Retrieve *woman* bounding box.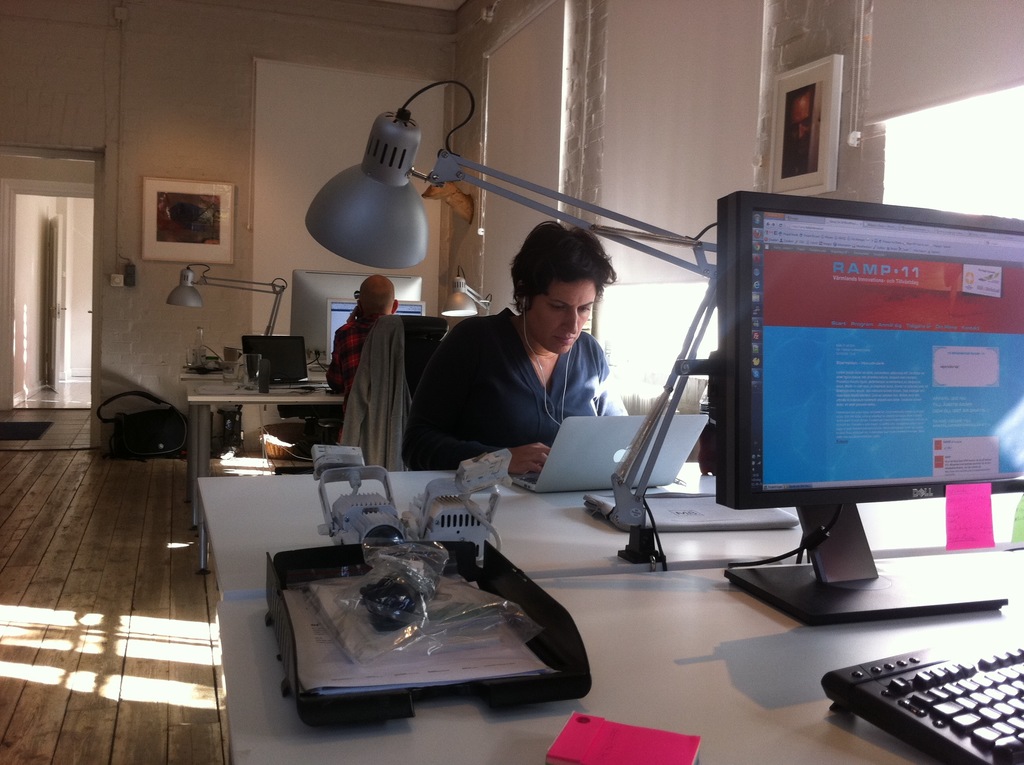
Bounding box: rect(411, 213, 646, 482).
